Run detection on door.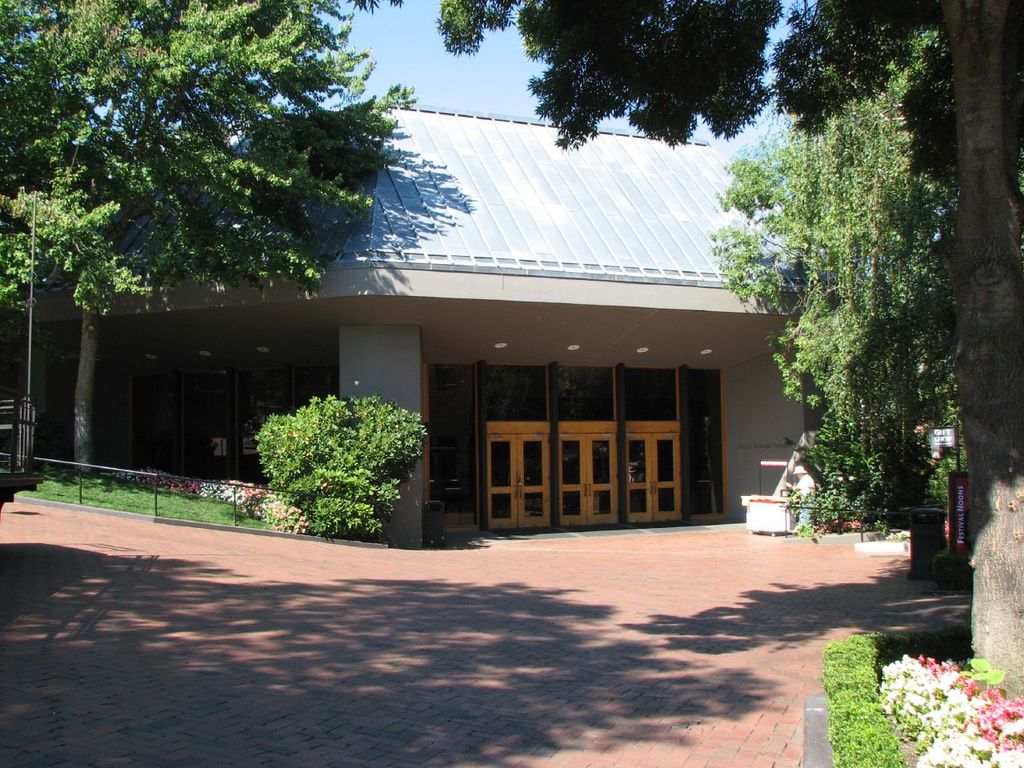
Result: x1=558, y1=434, x2=622, y2=526.
